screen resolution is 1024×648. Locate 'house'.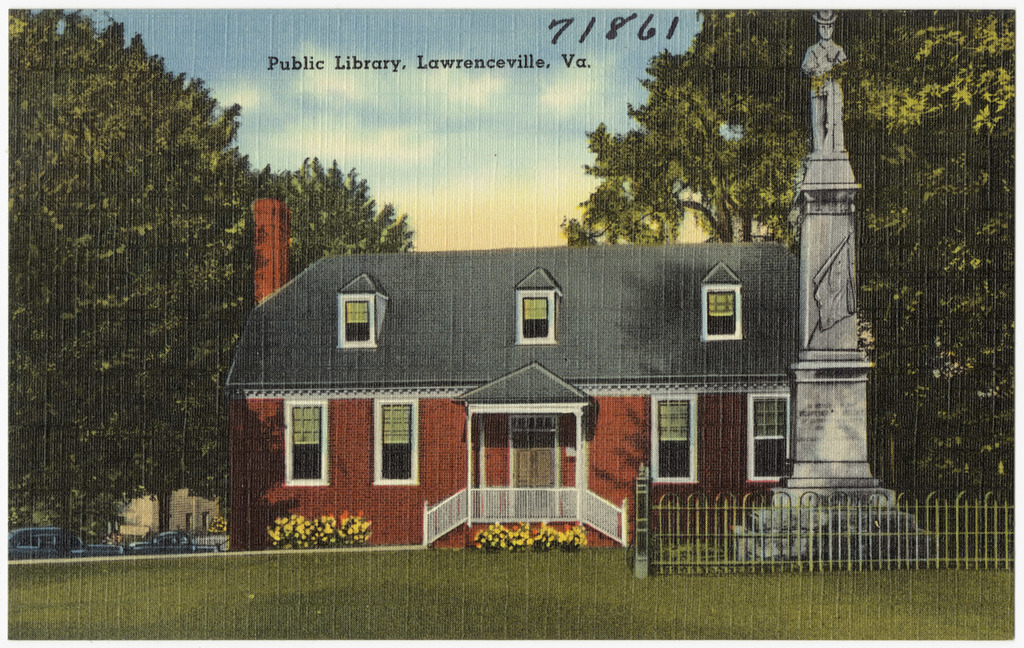
[231, 185, 862, 557].
